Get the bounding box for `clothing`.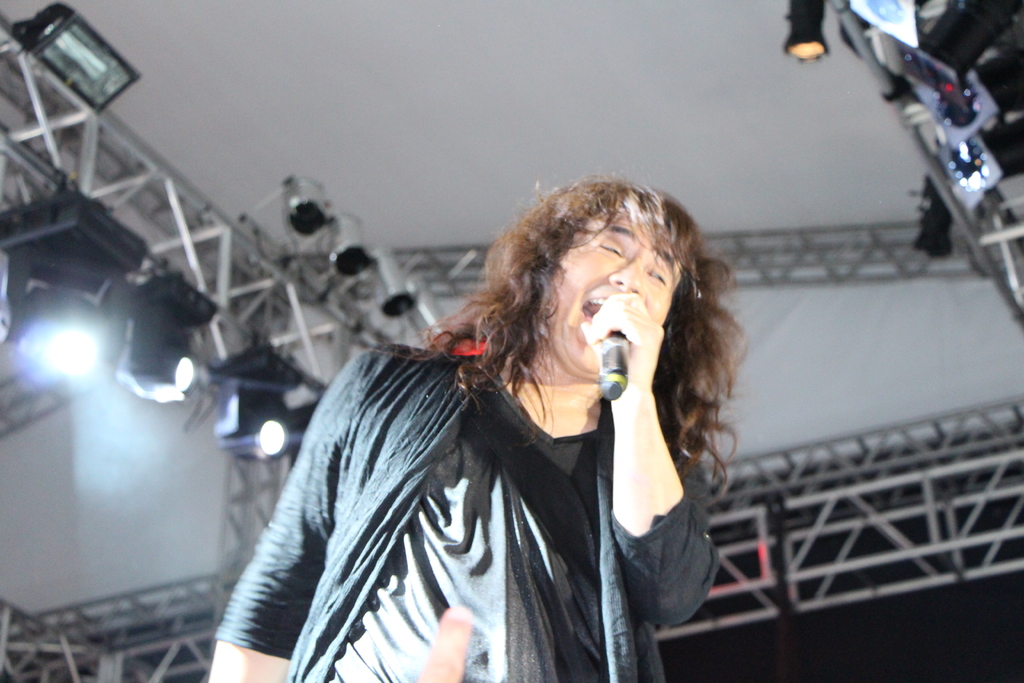
<box>226,283,745,671</box>.
